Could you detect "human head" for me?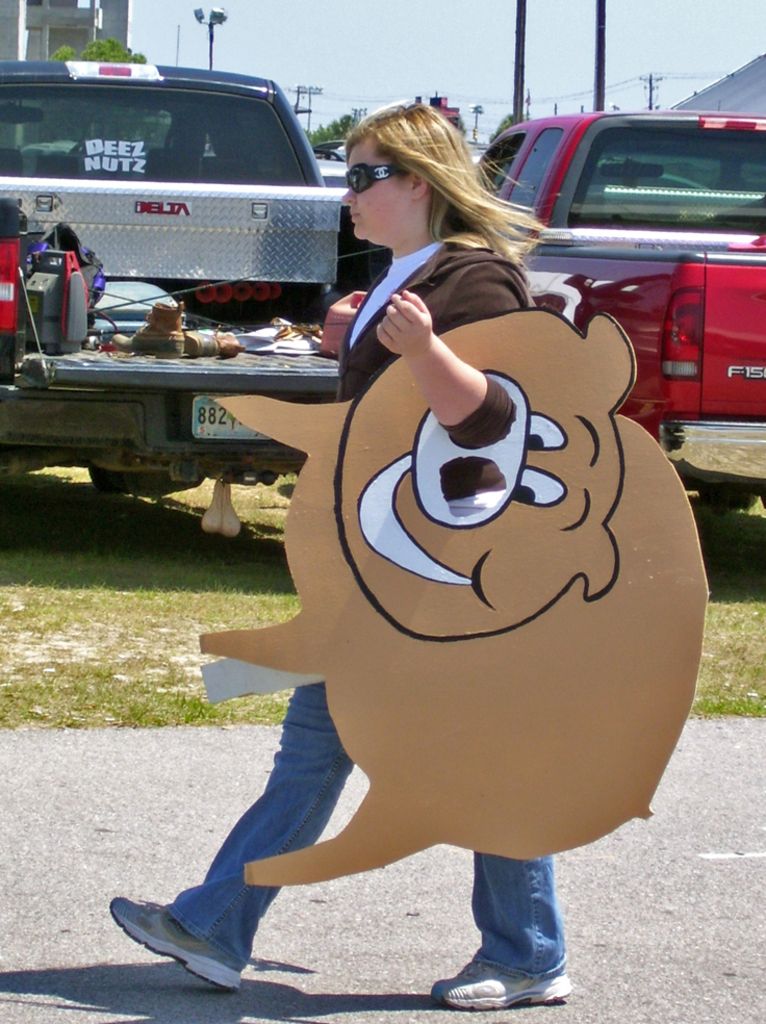
Detection result: rect(328, 89, 507, 250).
